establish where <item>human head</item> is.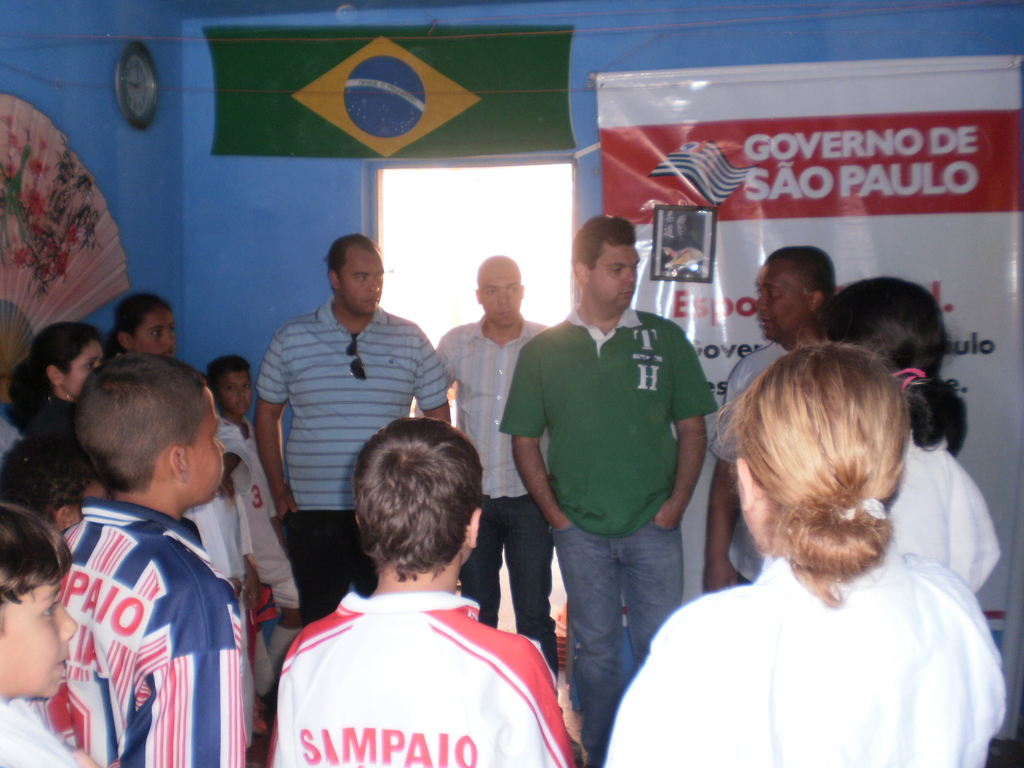
Established at [x1=326, y1=238, x2=383, y2=315].
